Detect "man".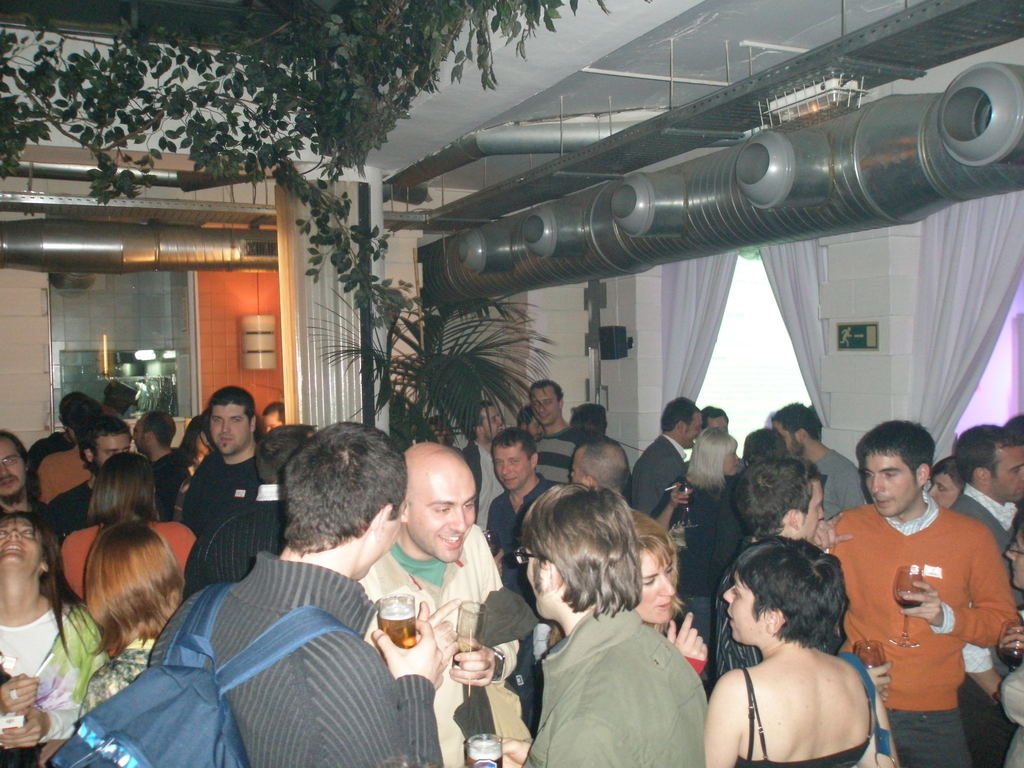
Detected at (x1=530, y1=384, x2=575, y2=483).
